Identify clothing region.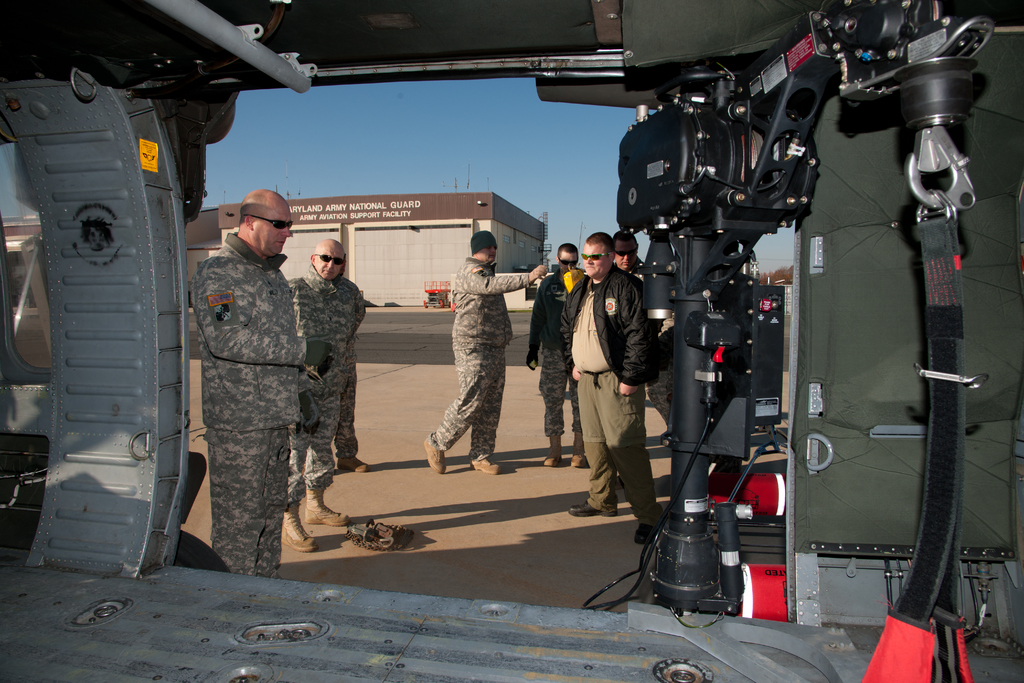
Region: (526,268,585,435).
